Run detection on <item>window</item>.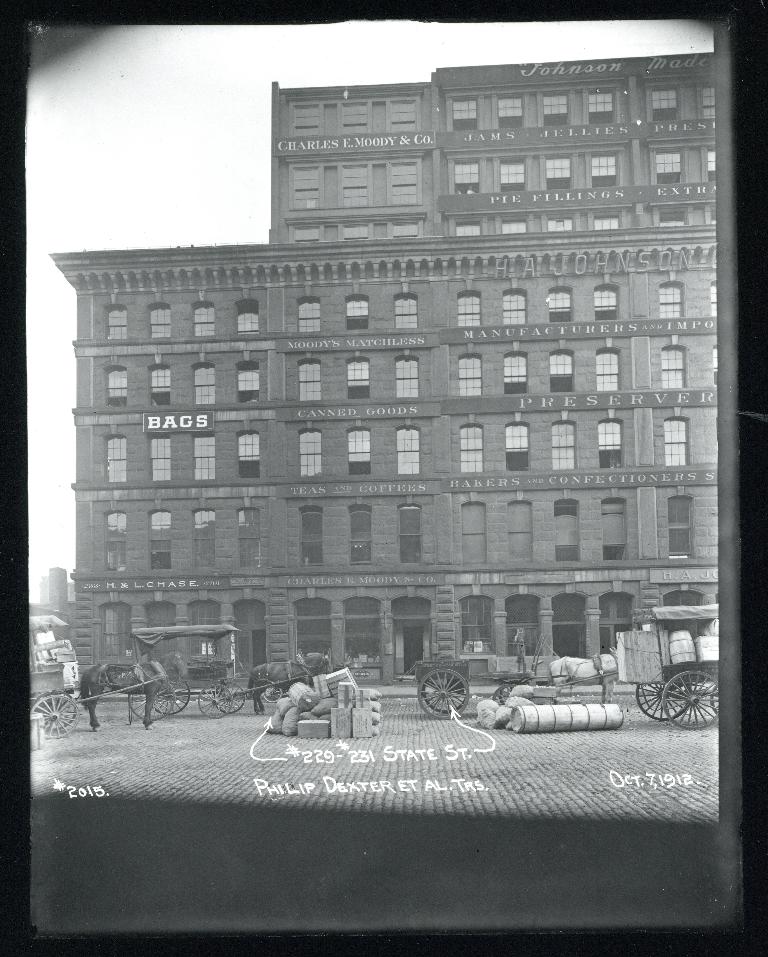
Result: [500, 96, 520, 132].
